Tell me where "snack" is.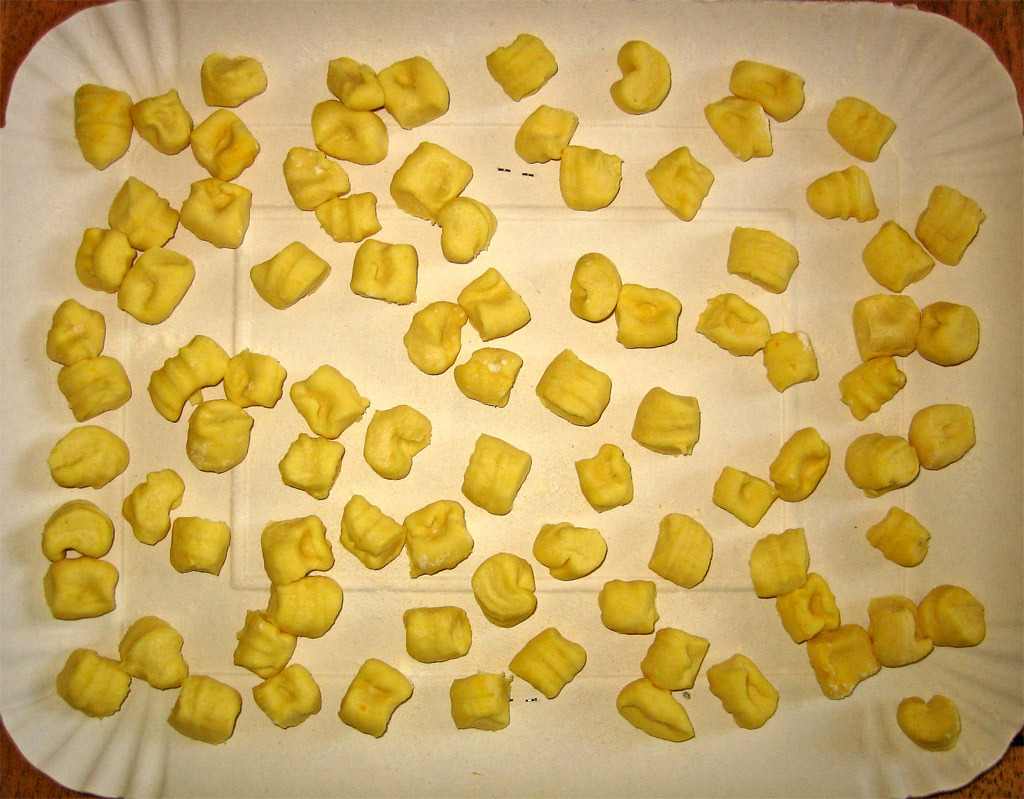
"snack" is at box(445, 667, 512, 730).
